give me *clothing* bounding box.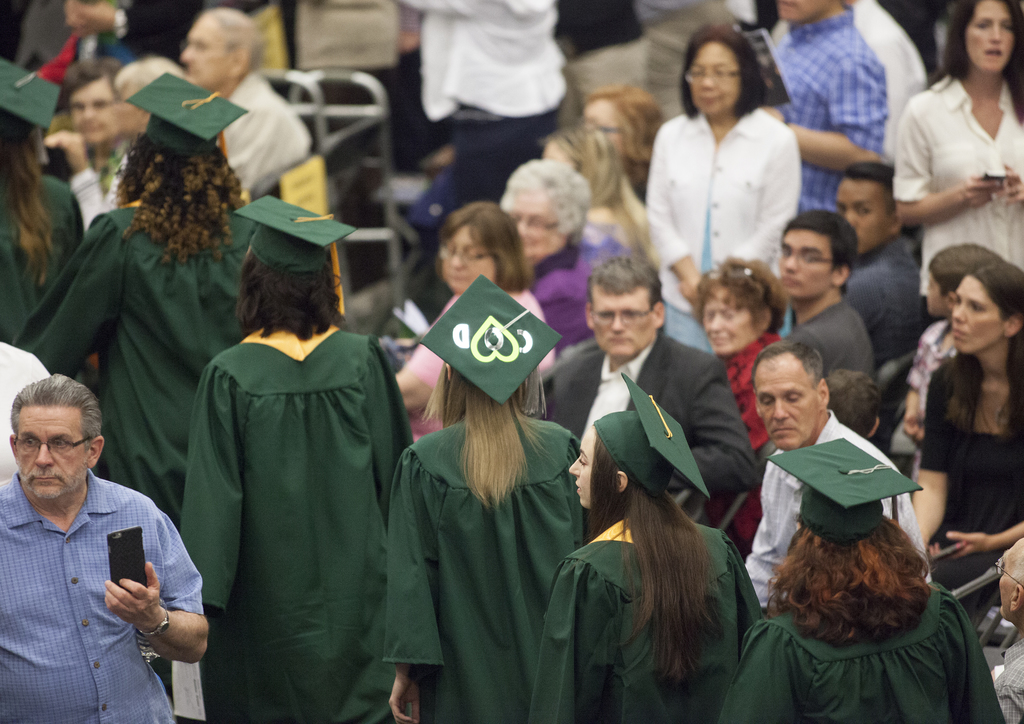
left=404, top=286, right=559, bottom=436.
